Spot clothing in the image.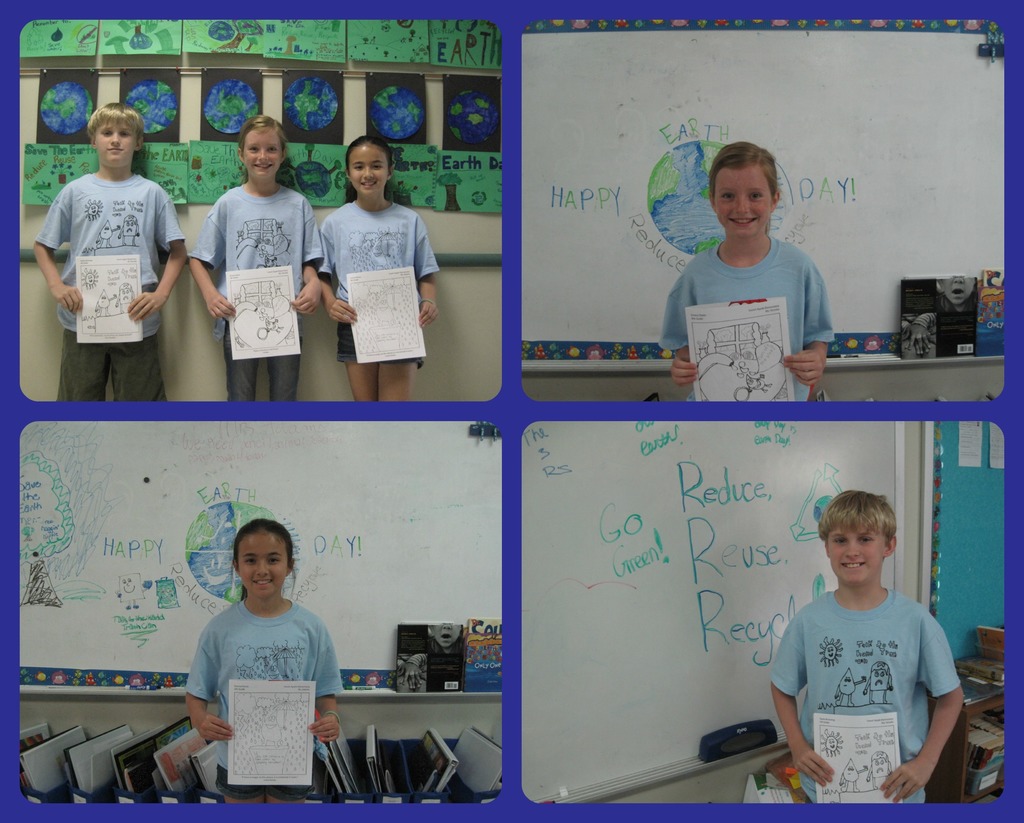
clothing found at bbox=[178, 576, 332, 792].
